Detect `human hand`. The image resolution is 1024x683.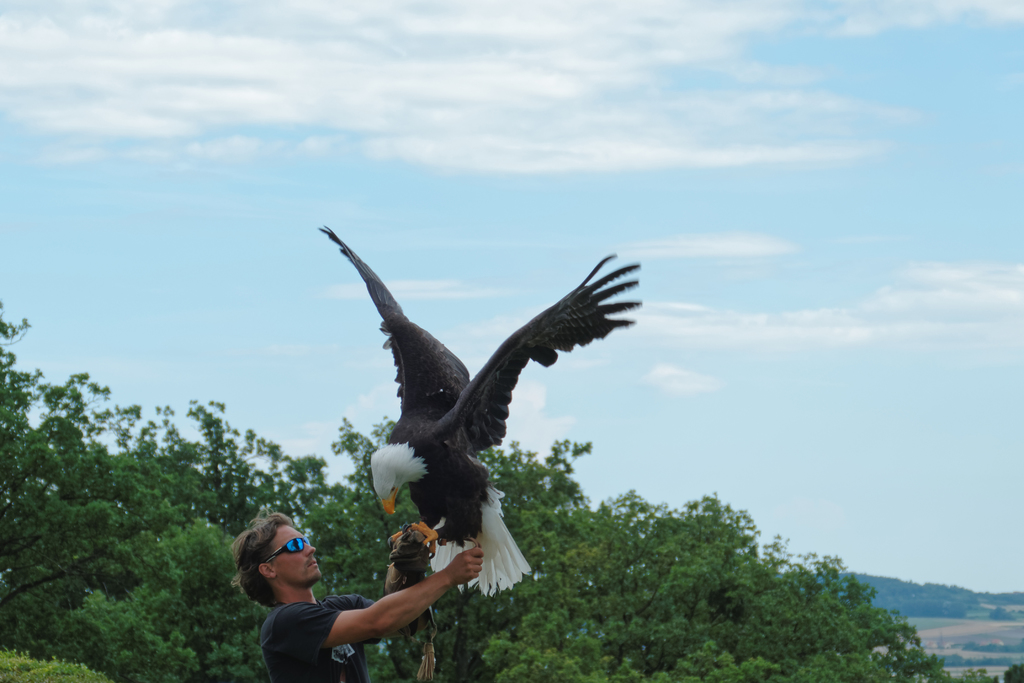
390/530/430/577.
